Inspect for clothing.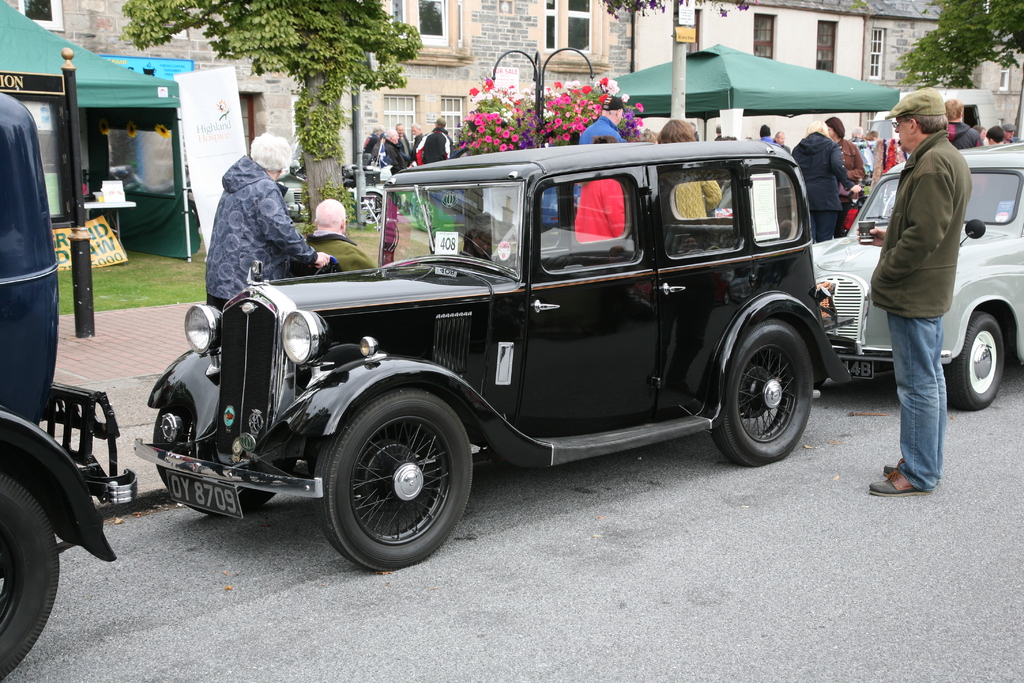
Inspection: bbox=(192, 137, 308, 297).
